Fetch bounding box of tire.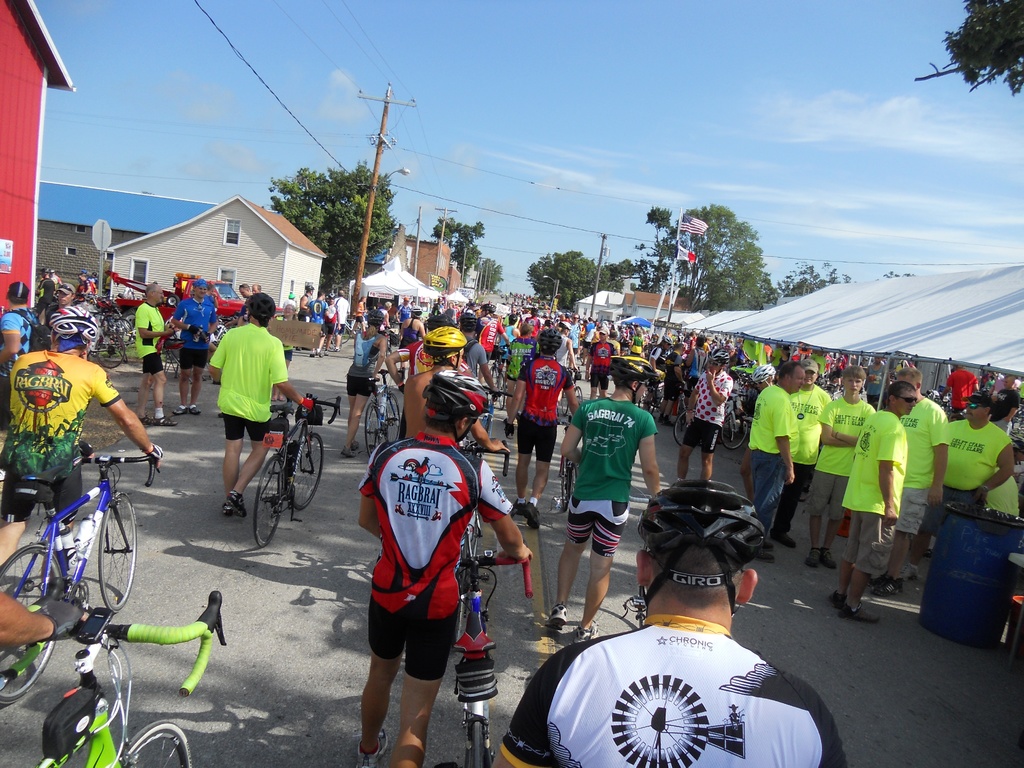
Bbox: 574, 385, 583, 404.
